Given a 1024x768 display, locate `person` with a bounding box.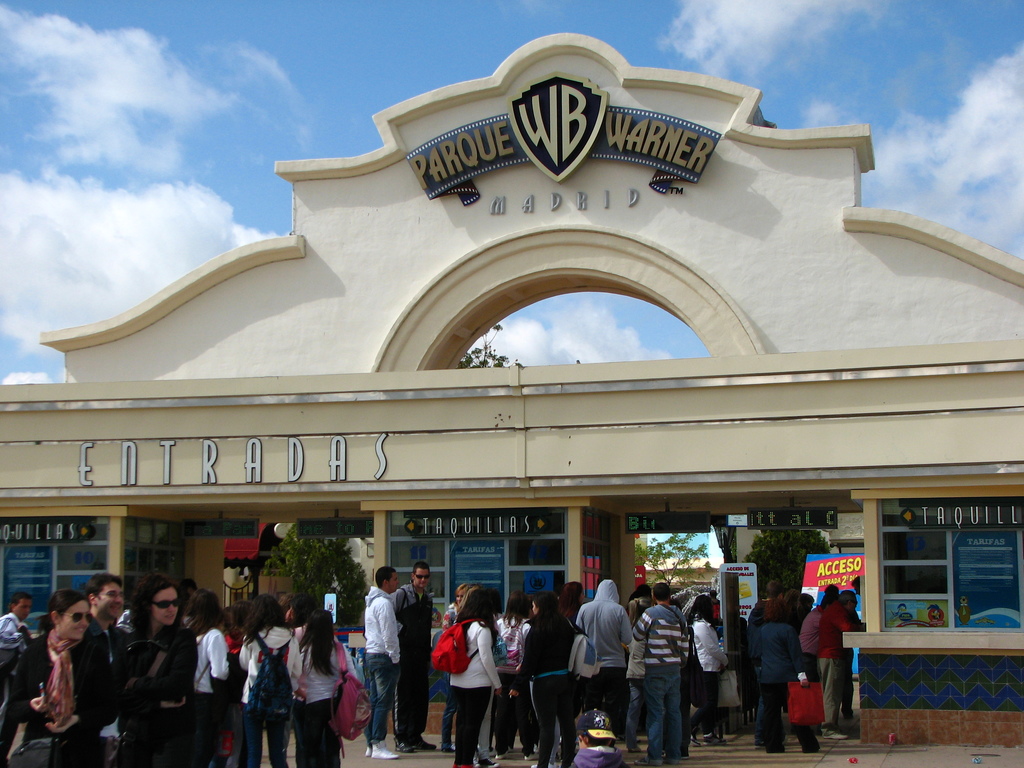
Located: bbox=(360, 568, 403, 760).
